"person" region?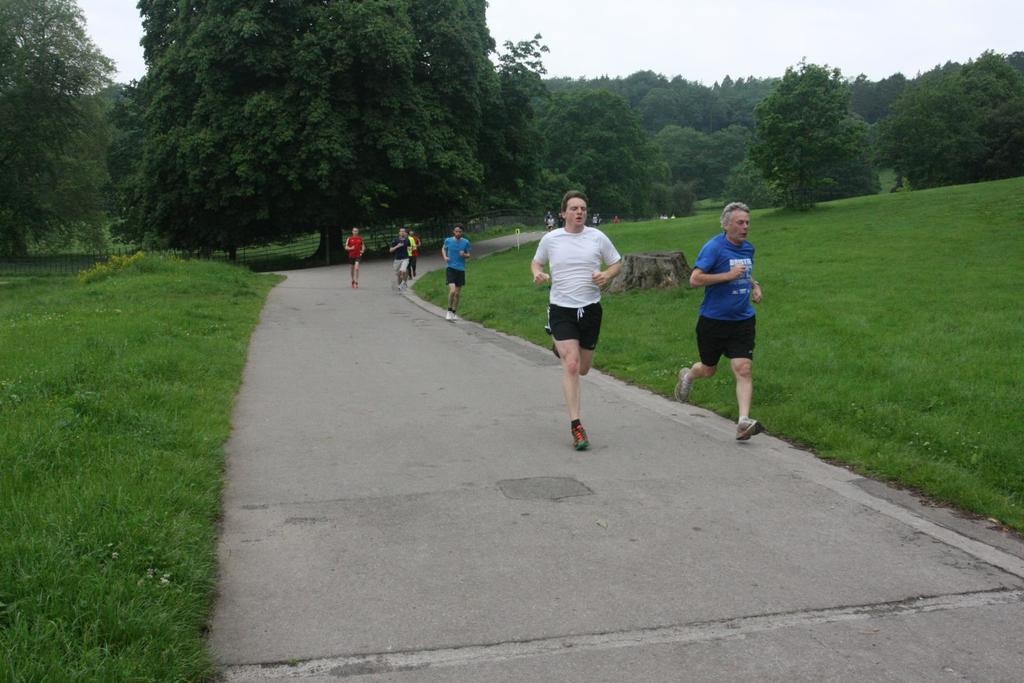
409 223 417 260
